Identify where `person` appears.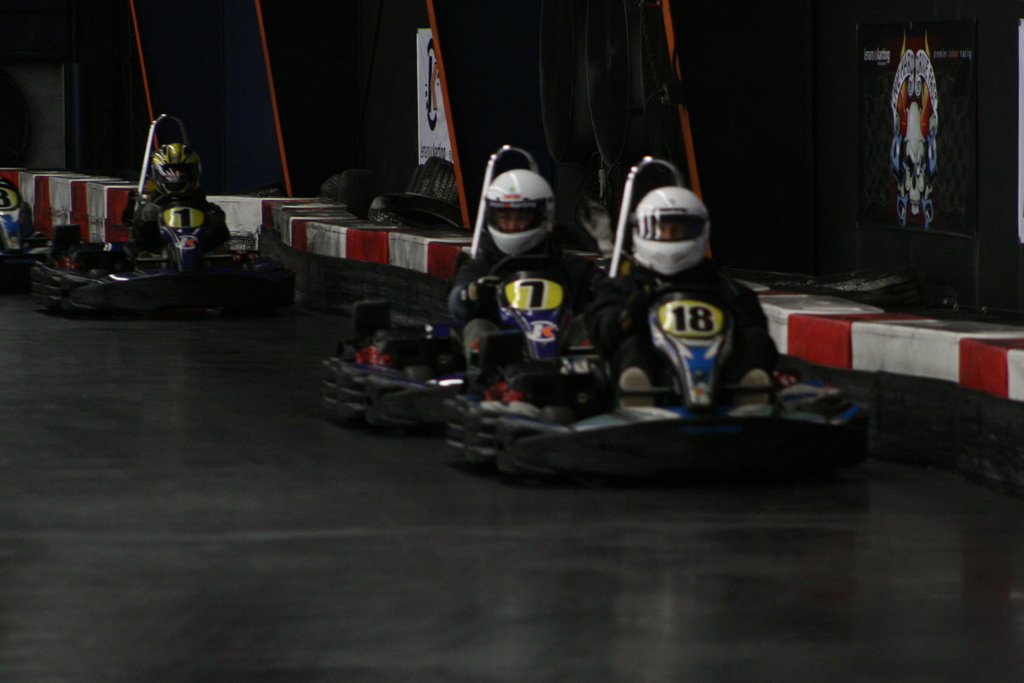
Appears at (left=124, top=136, right=230, bottom=274).
